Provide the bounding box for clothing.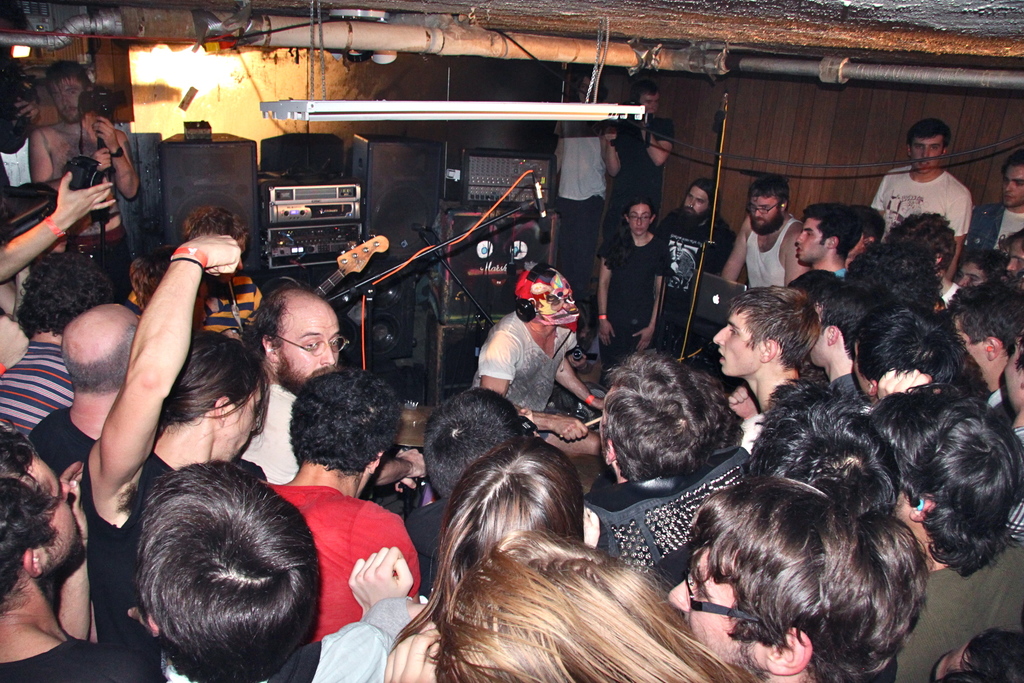
[left=468, top=302, right=573, bottom=411].
